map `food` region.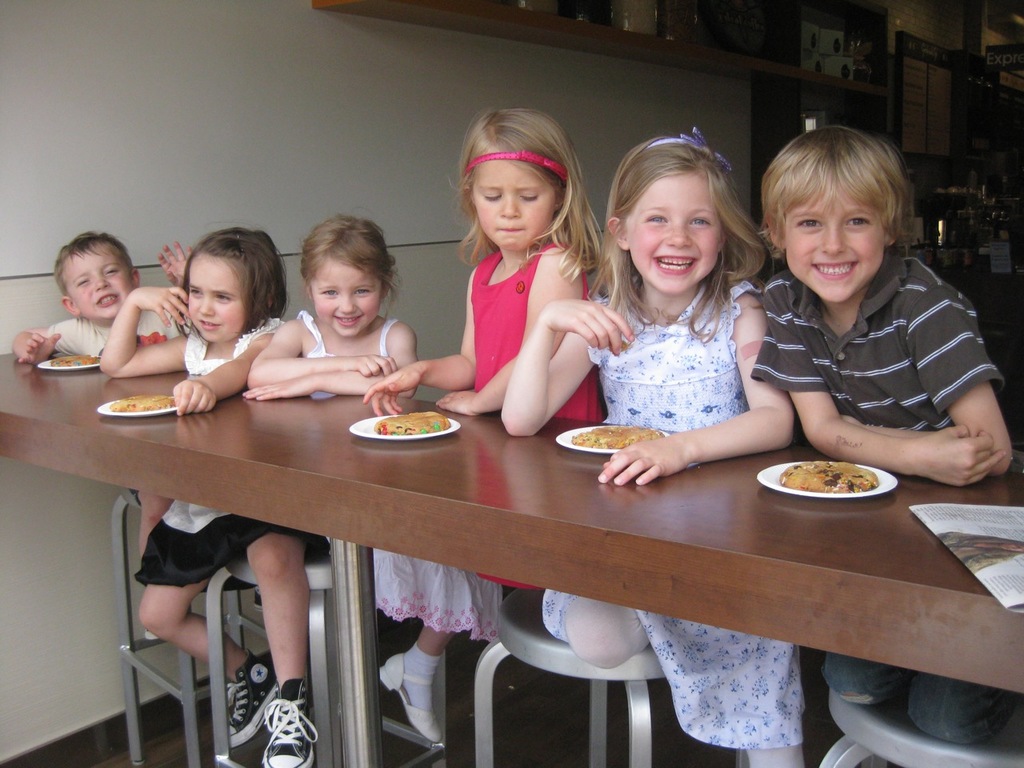
Mapped to <bbox>106, 394, 178, 411</bbox>.
